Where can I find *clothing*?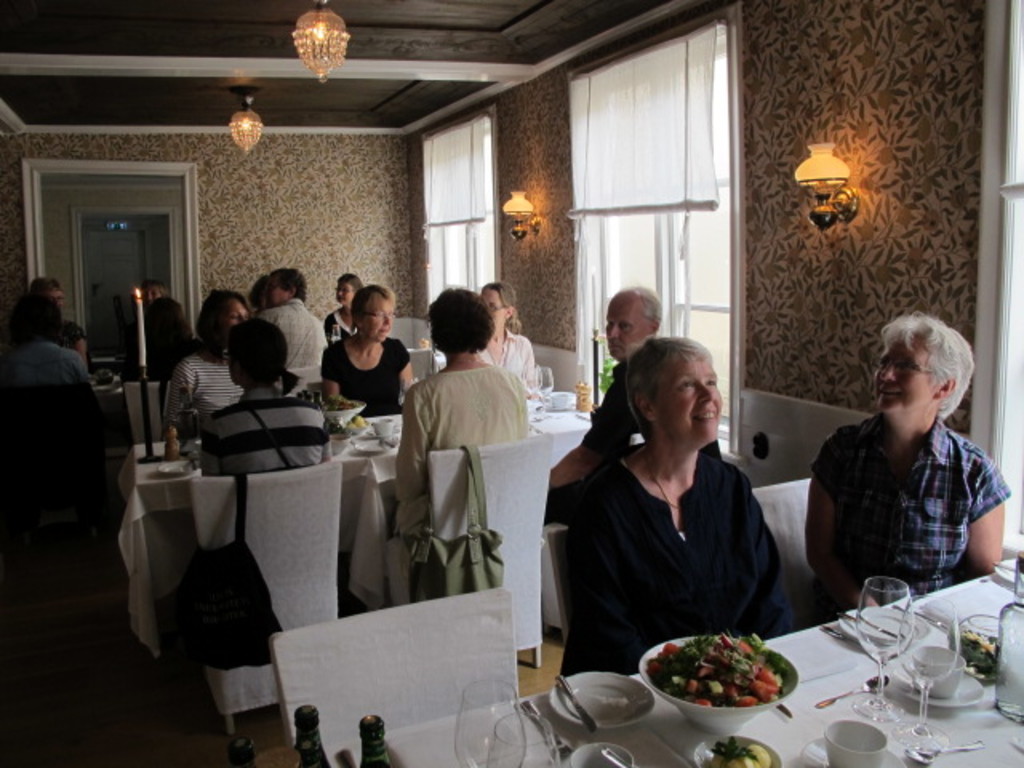
You can find it at region(803, 373, 1002, 597).
